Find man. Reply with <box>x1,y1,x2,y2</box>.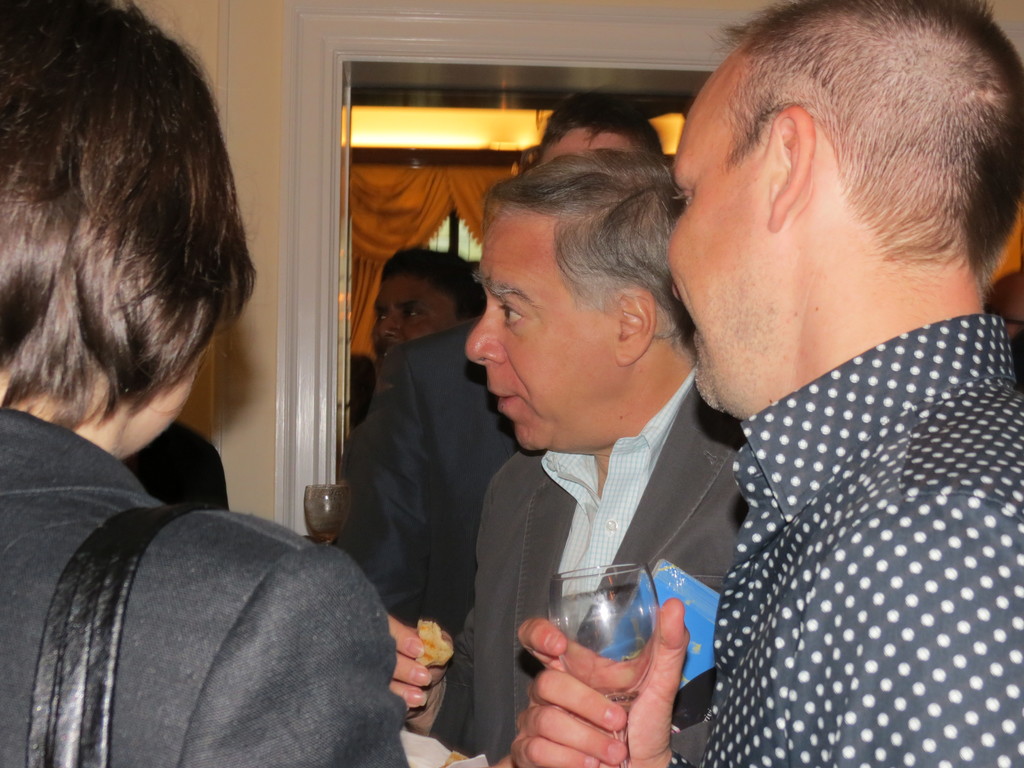
<box>372,254,477,364</box>.
